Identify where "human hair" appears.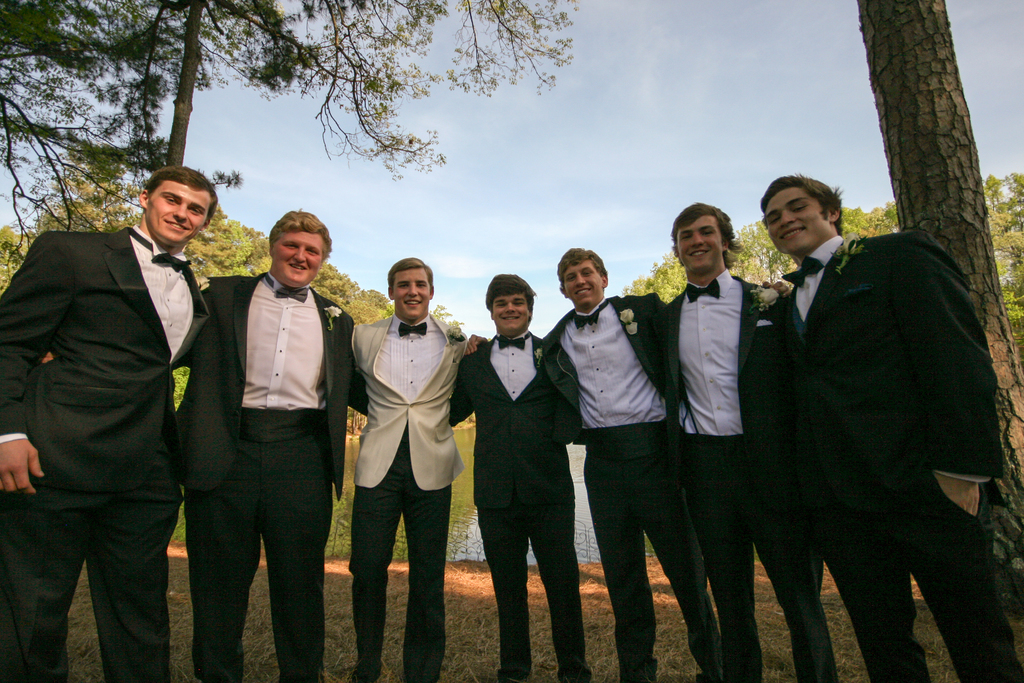
Appears at region(271, 206, 330, 263).
